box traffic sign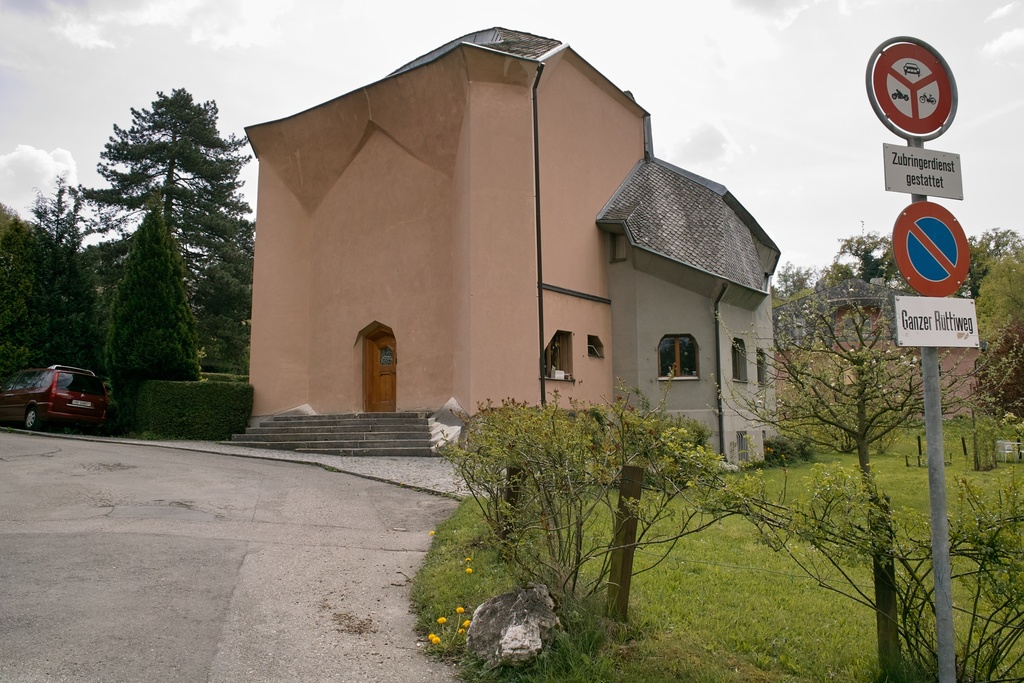
<bbox>880, 144, 964, 199</bbox>
